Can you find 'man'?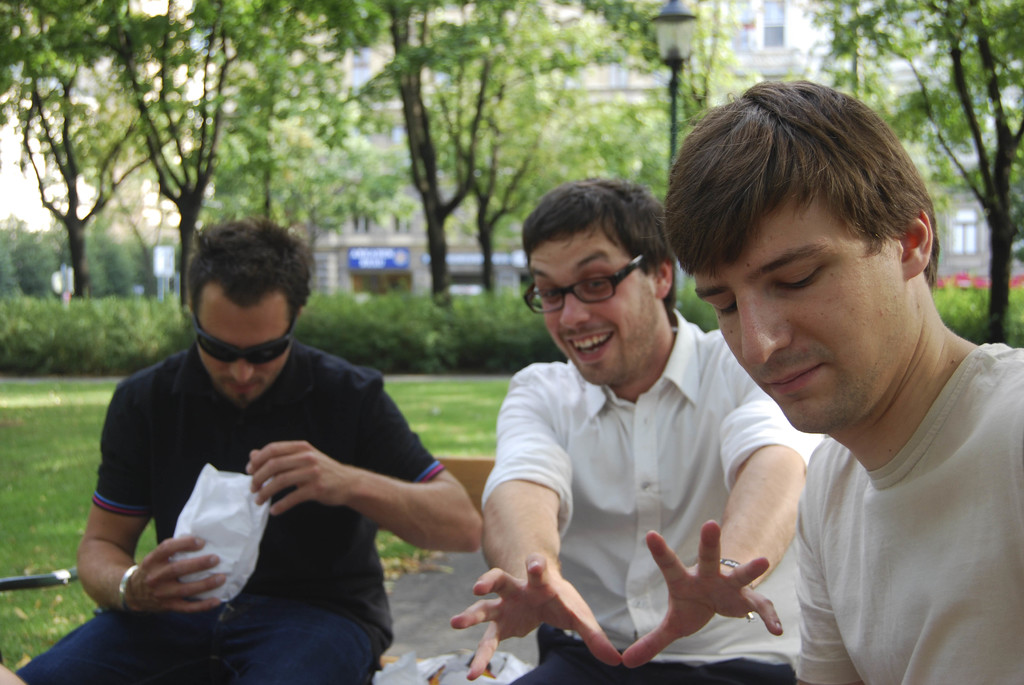
Yes, bounding box: x1=13, y1=215, x2=473, y2=684.
